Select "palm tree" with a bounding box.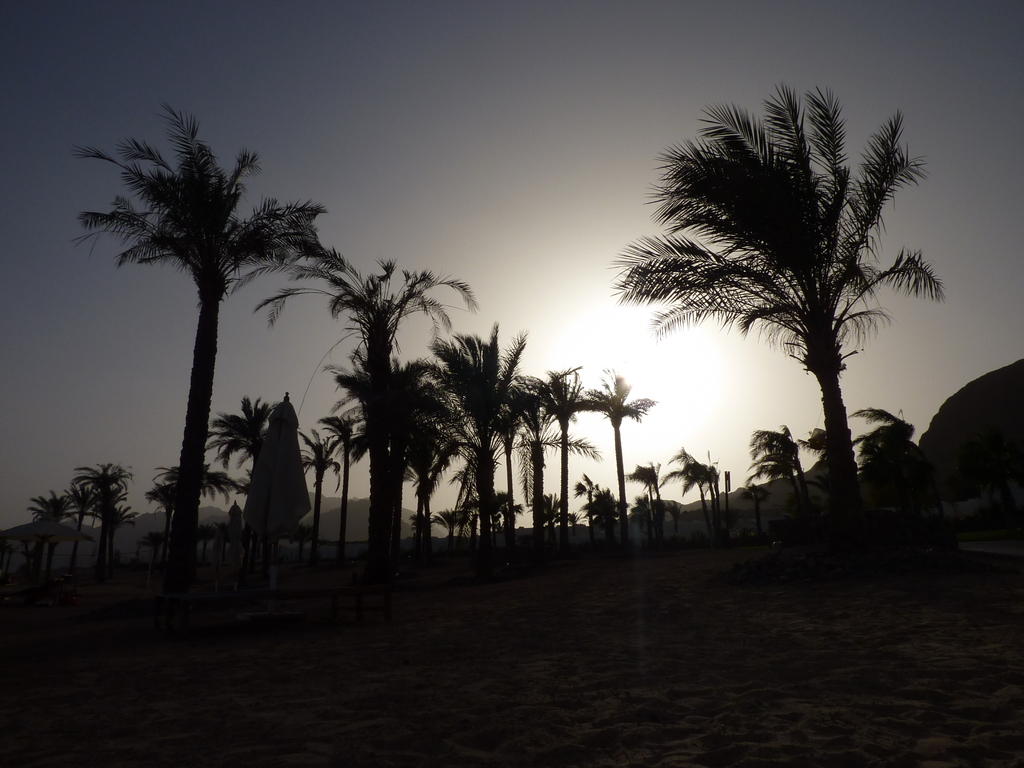
[left=114, top=115, right=301, bottom=528].
